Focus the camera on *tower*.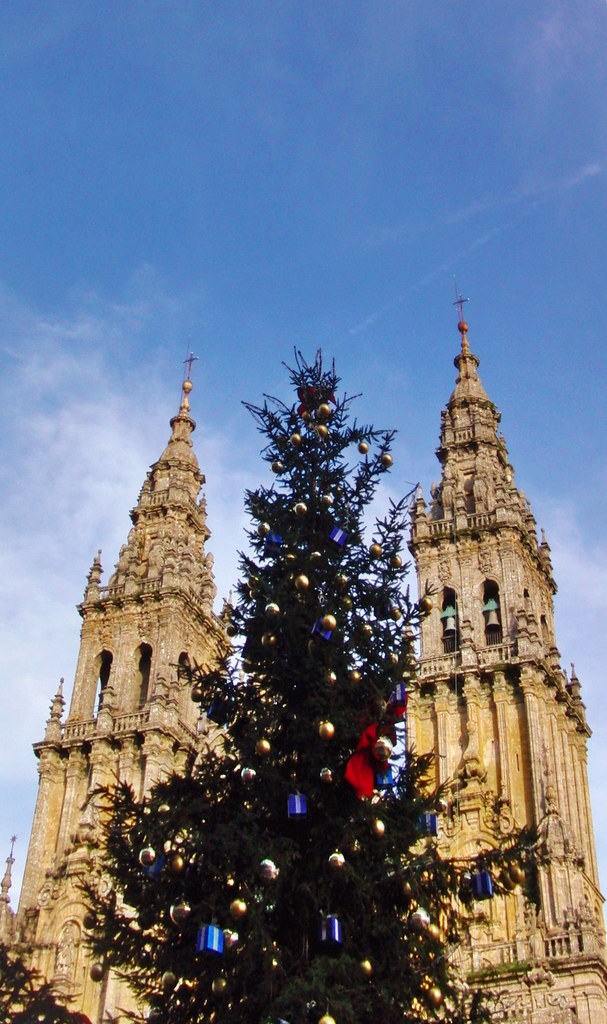
Focus region: <bbox>373, 281, 602, 1016</bbox>.
